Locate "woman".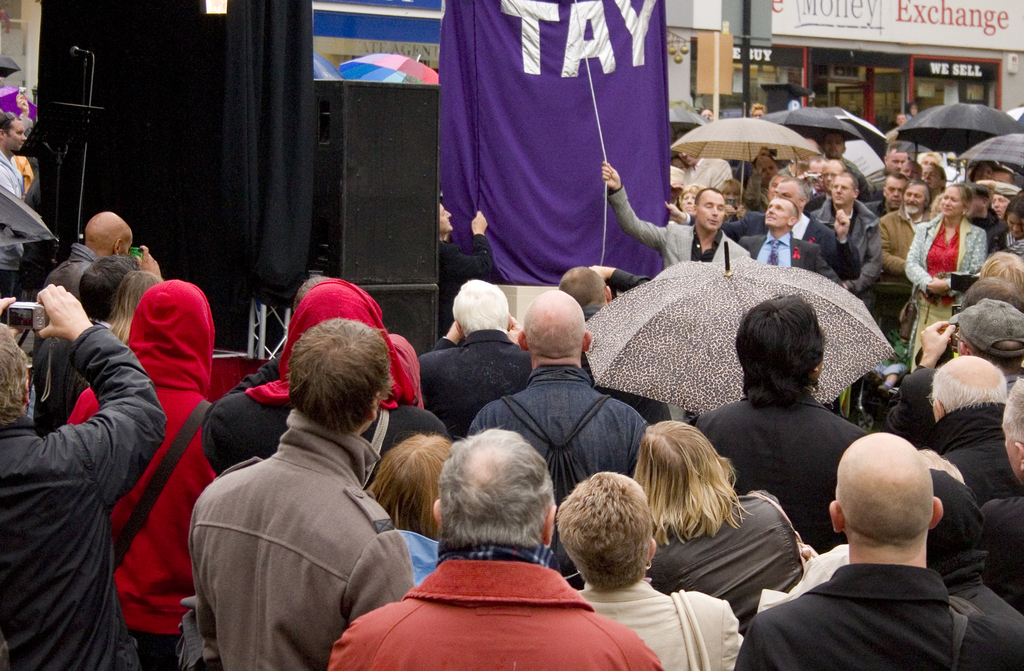
Bounding box: [left=720, top=179, right=750, bottom=218].
